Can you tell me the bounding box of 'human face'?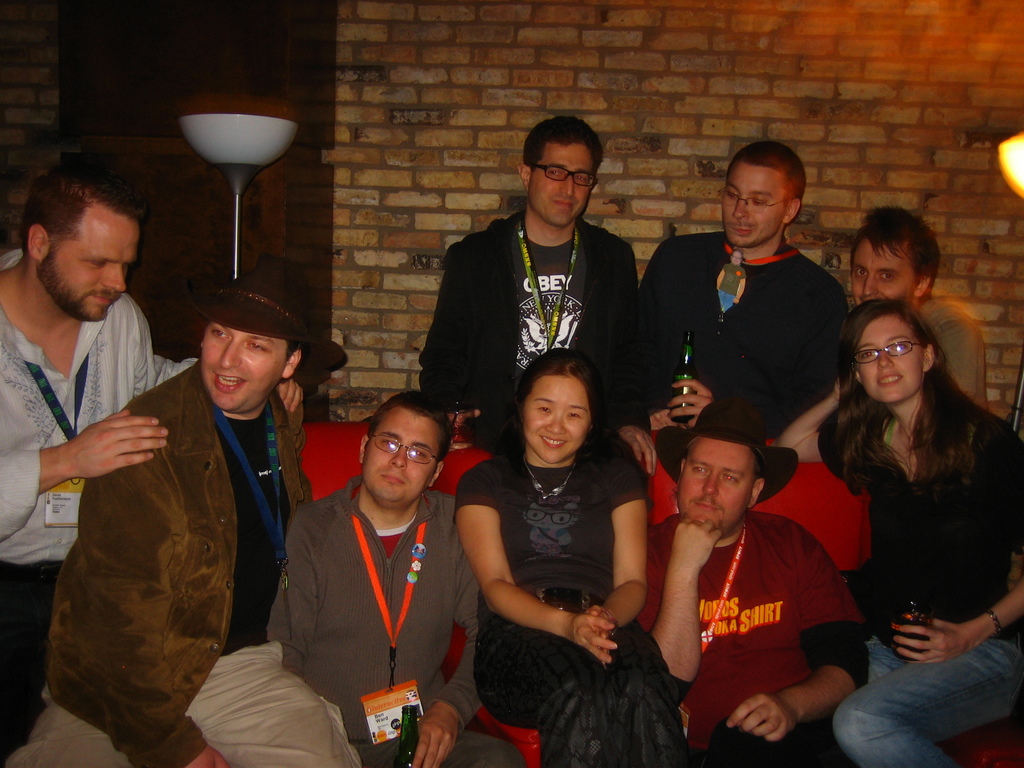
[left=531, top=140, right=598, bottom=227].
